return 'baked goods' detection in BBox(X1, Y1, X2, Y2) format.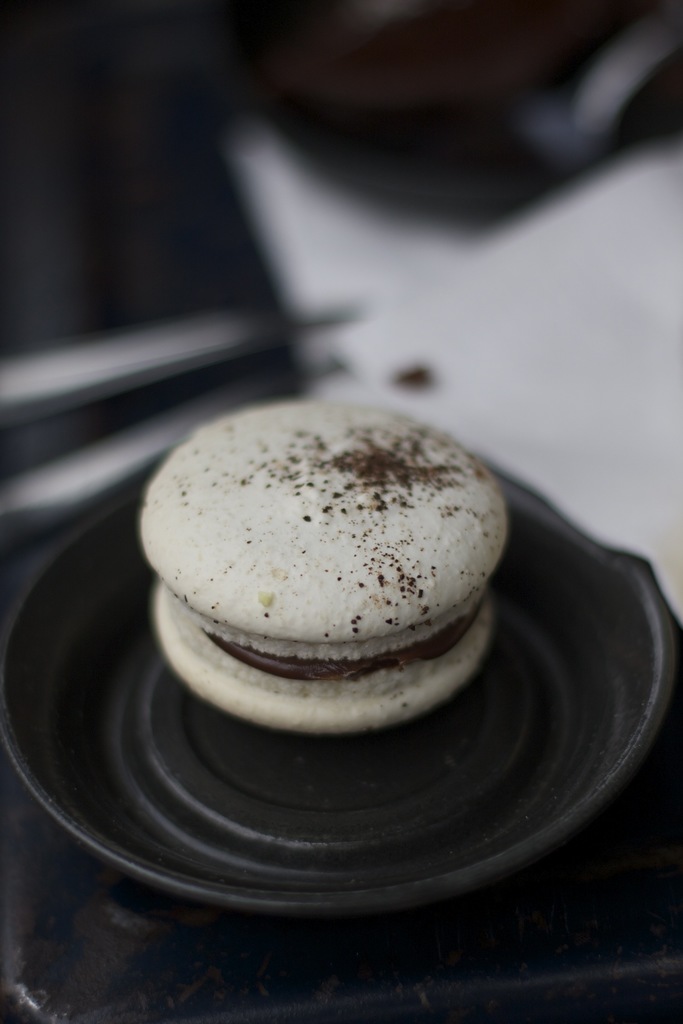
BBox(128, 404, 513, 738).
